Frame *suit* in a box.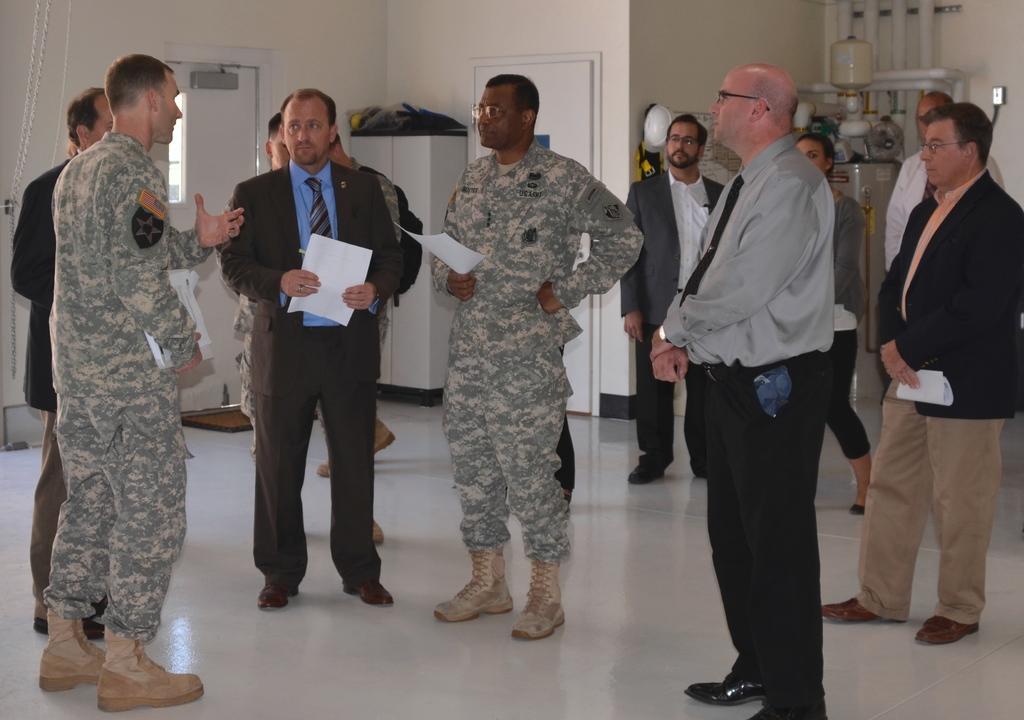
x1=621 y1=164 x2=724 y2=463.
